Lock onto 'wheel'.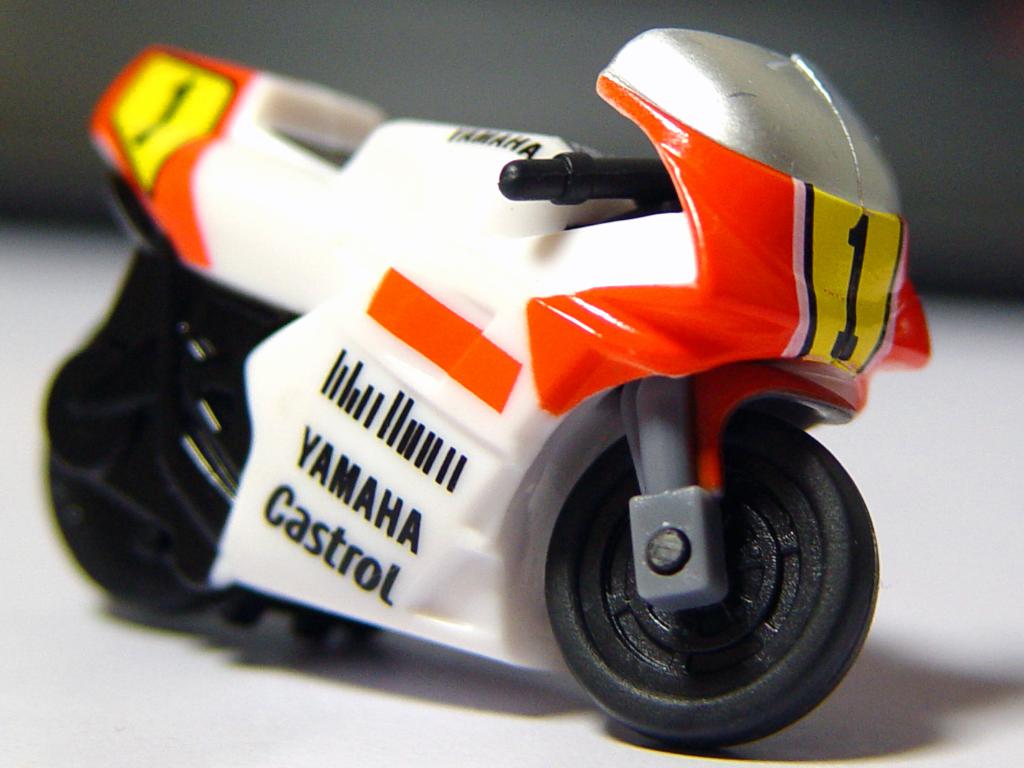
Locked: [x1=507, y1=426, x2=880, y2=757].
